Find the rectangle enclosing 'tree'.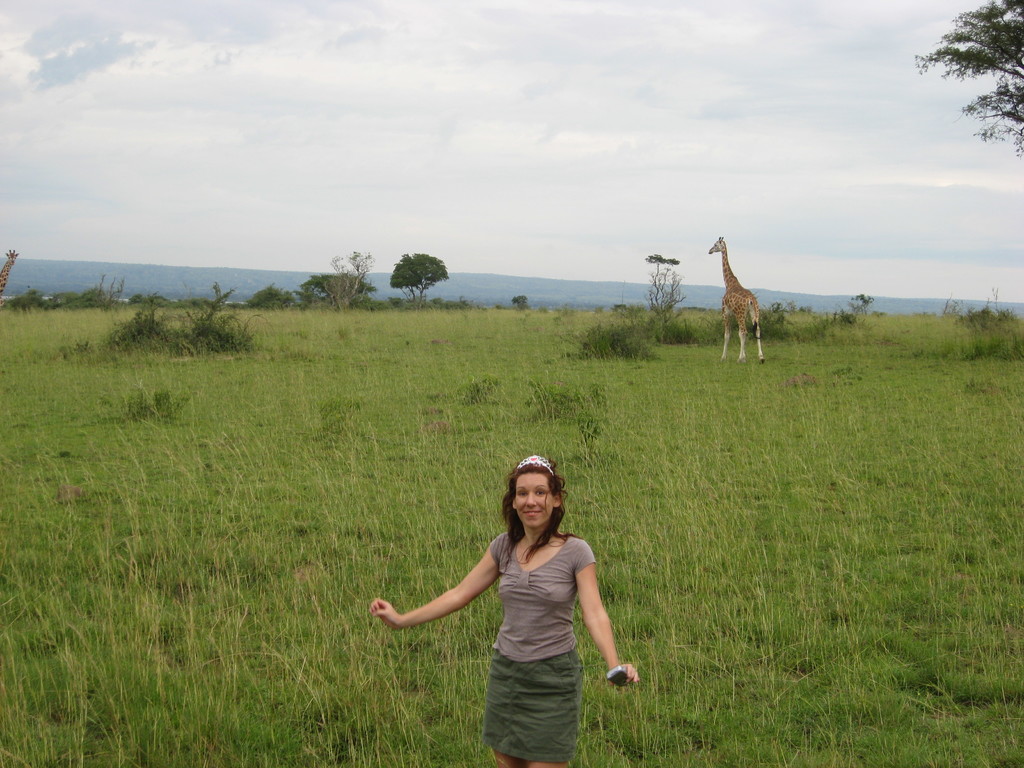
301/247/367/307.
